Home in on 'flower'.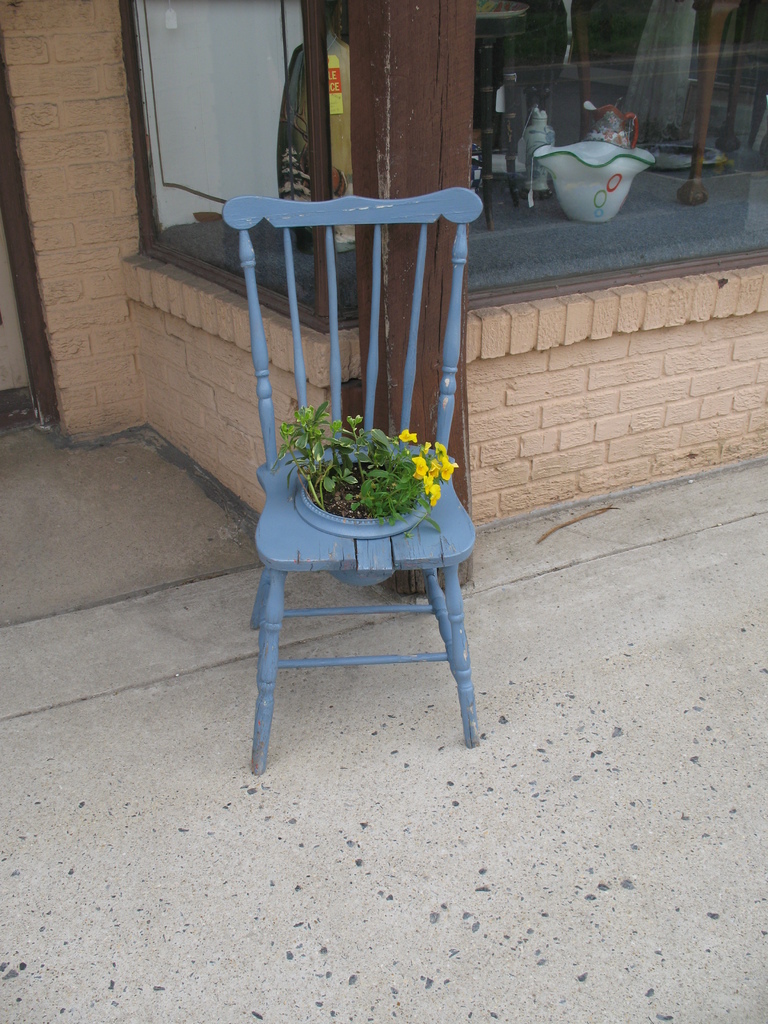
Homed in at left=396, top=431, right=417, bottom=440.
